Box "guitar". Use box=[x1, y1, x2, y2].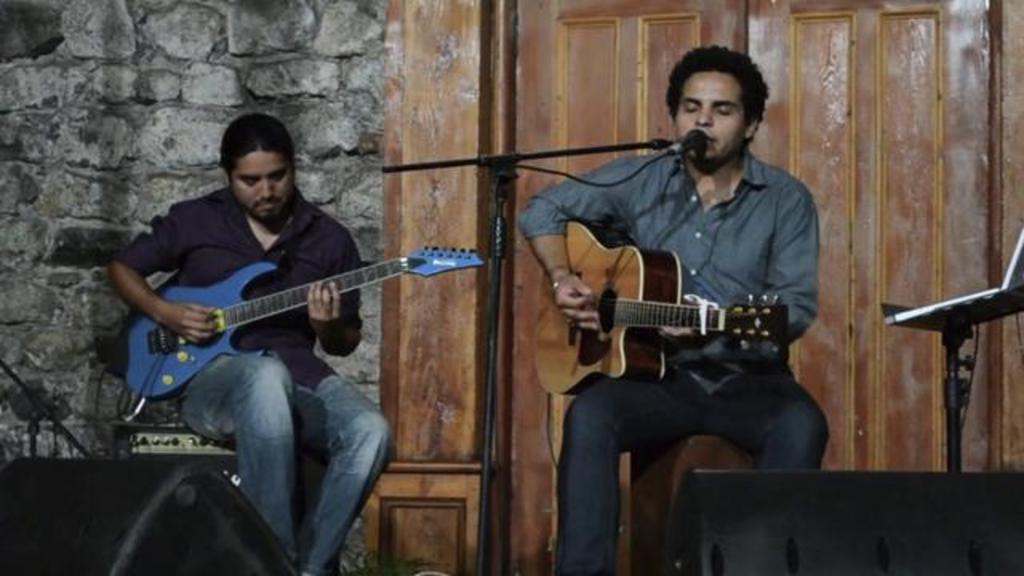
box=[533, 216, 794, 398].
